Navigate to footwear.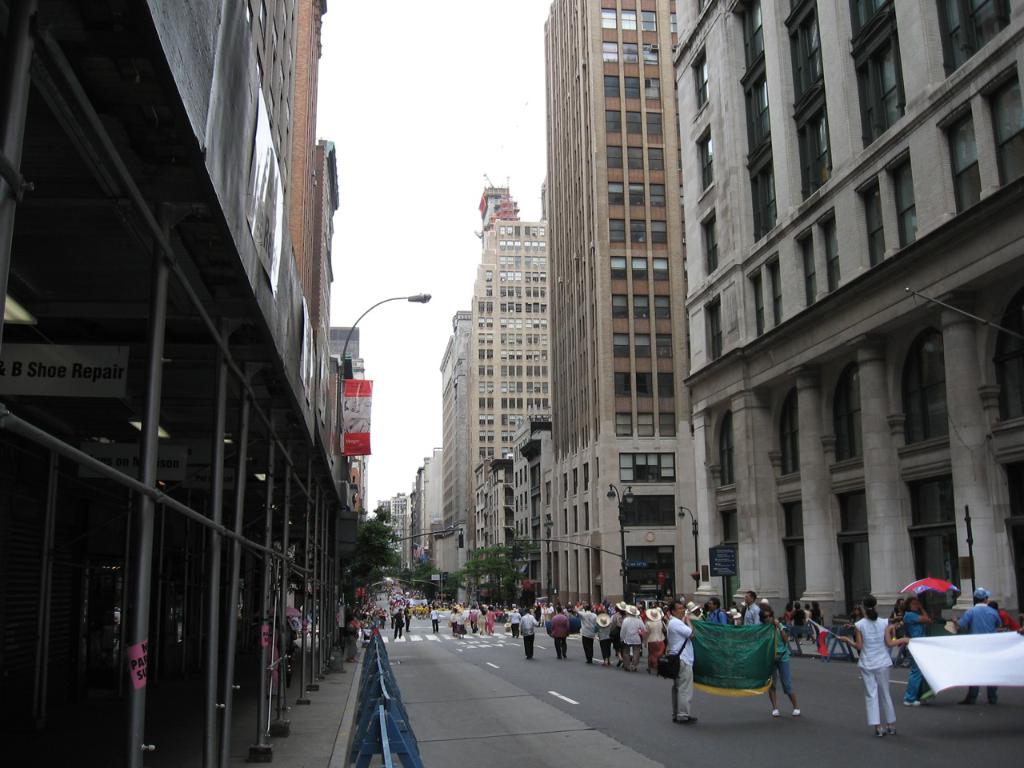
Navigation target: <box>791,706,802,719</box>.
